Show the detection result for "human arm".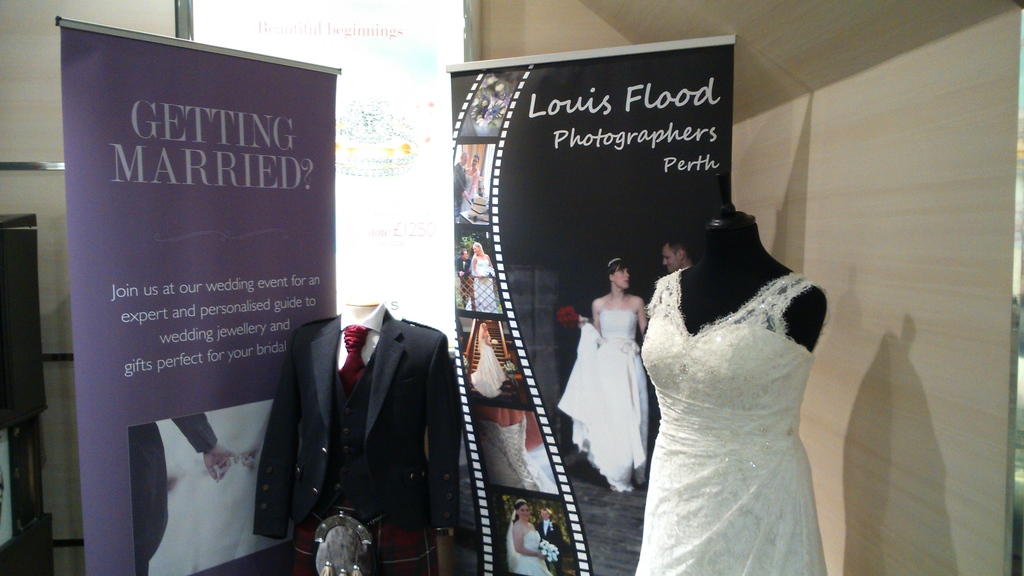
581,300,602,344.
